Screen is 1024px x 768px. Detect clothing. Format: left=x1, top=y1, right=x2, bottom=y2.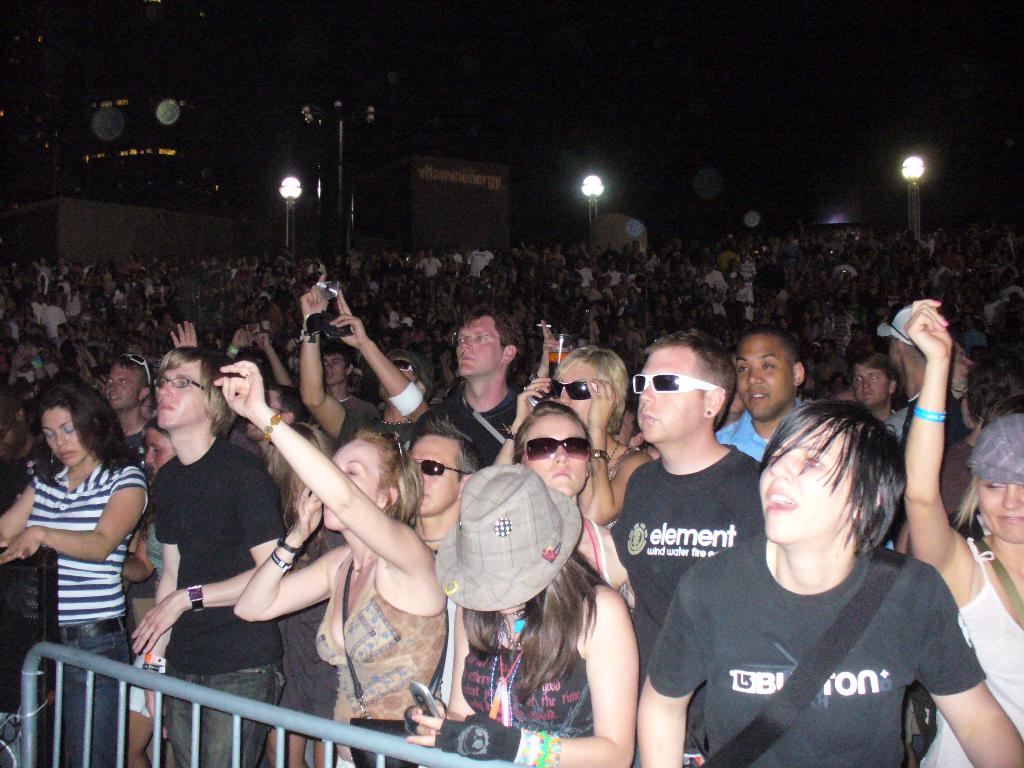
left=917, top=533, right=1023, bottom=767.
